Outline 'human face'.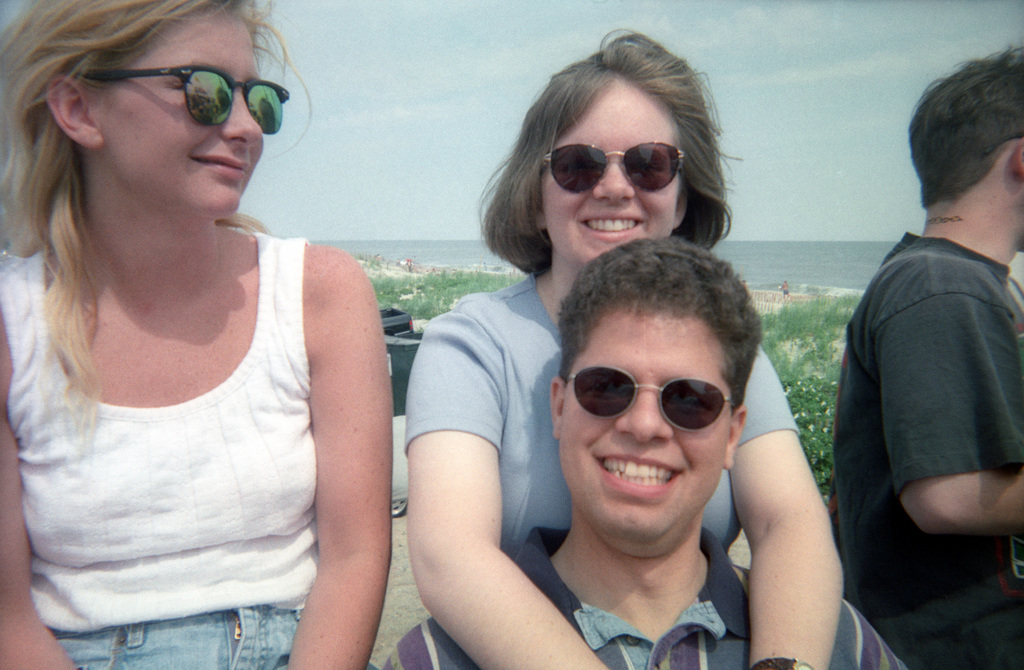
Outline: [557, 293, 748, 559].
